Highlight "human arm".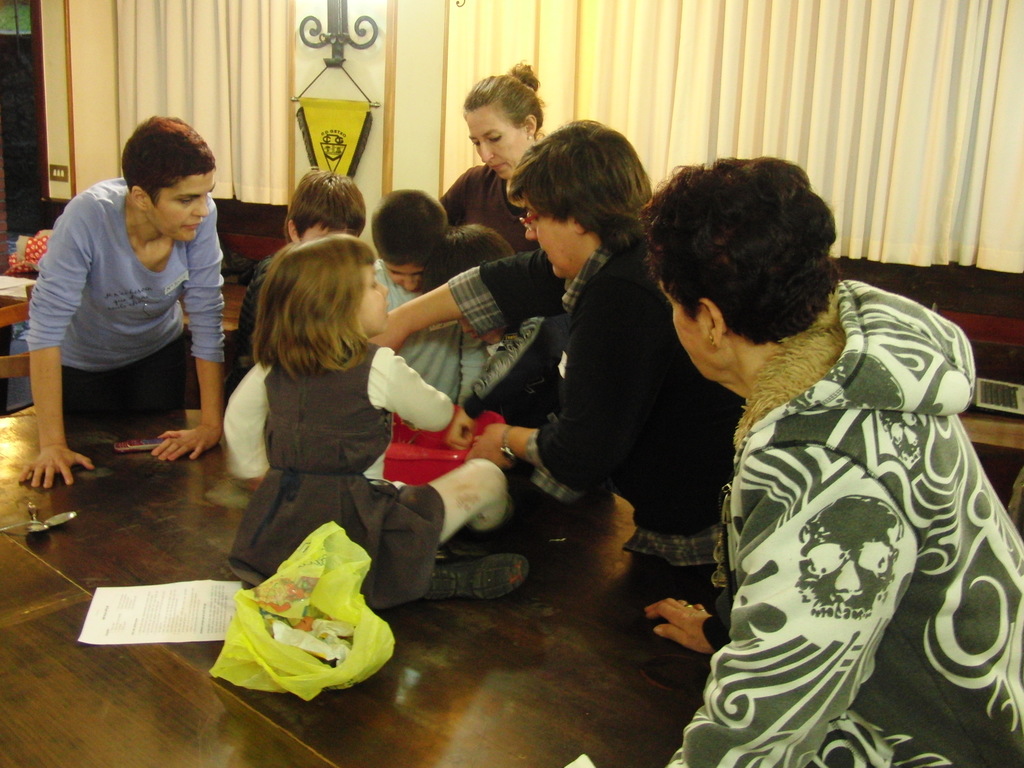
Highlighted region: [218,359,271,482].
